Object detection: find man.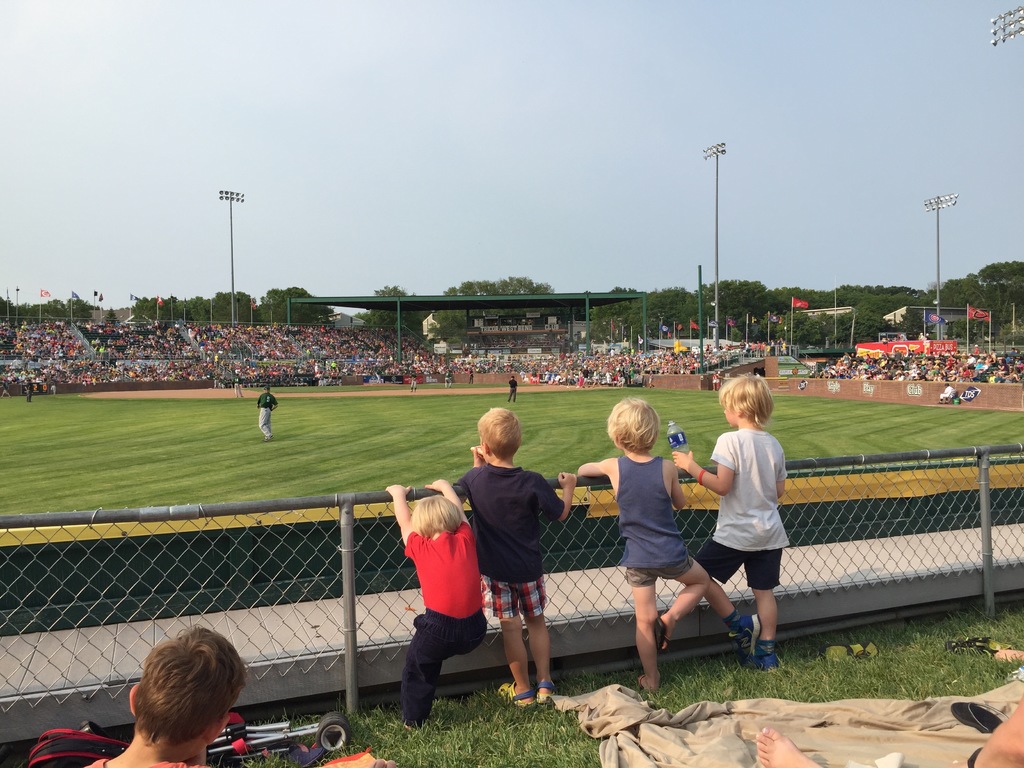
<bbox>508, 372, 519, 404</bbox>.
